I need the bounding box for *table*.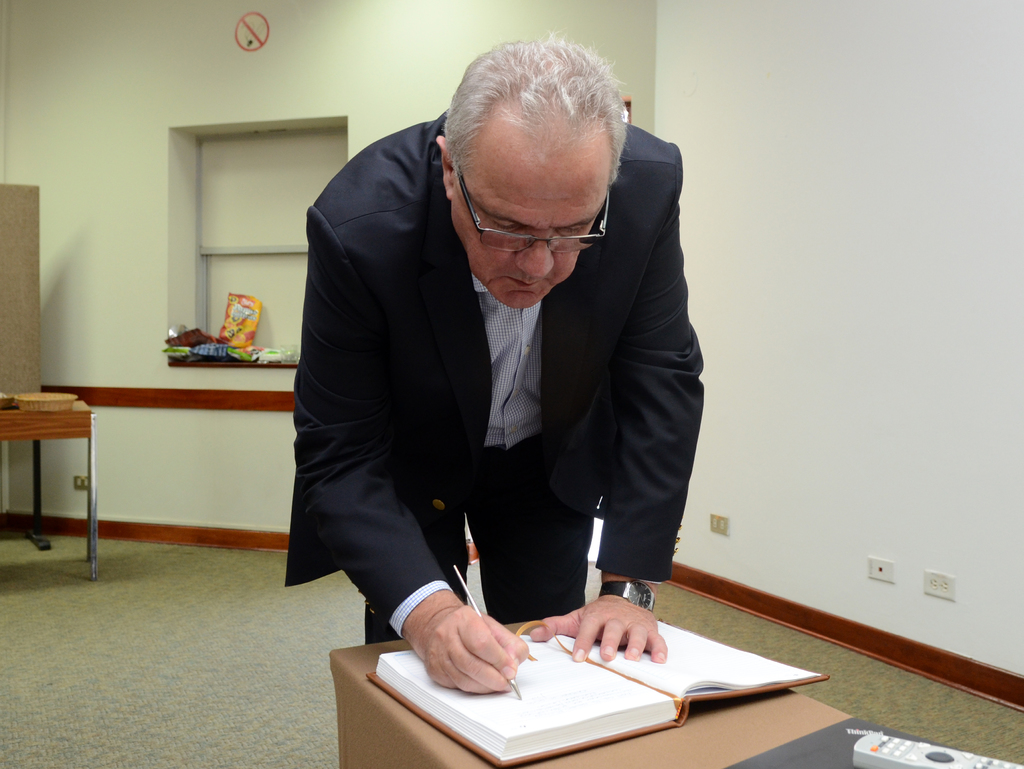
Here it is: (353,604,756,763).
